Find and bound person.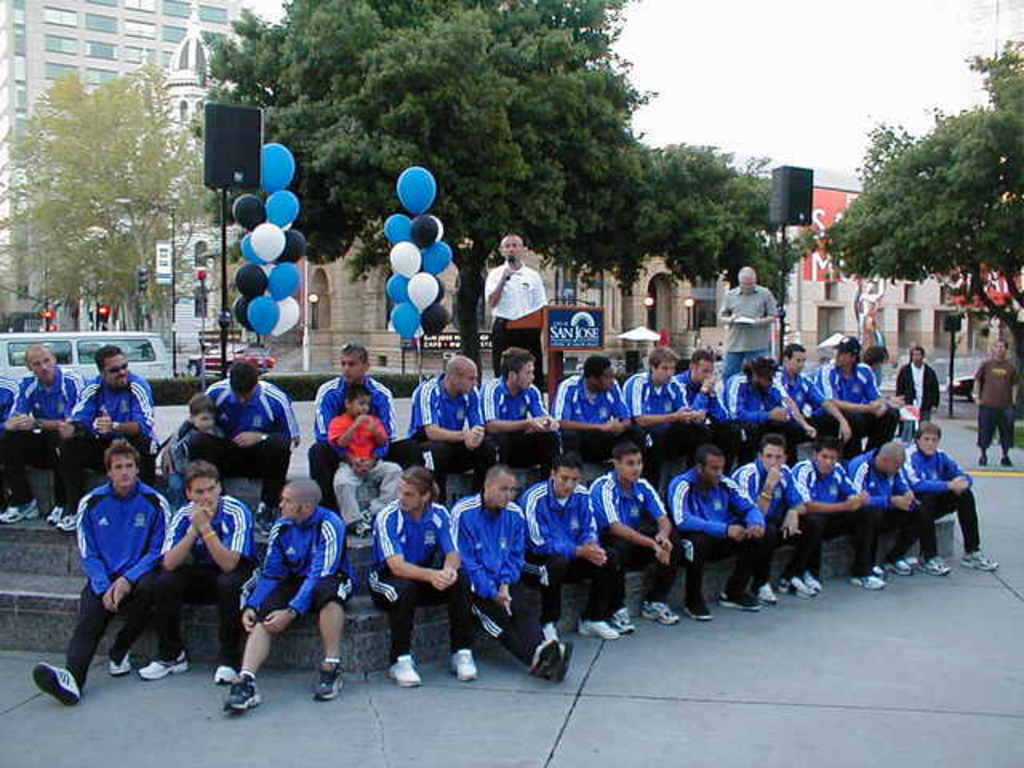
Bound: BBox(554, 352, 645, 472).
